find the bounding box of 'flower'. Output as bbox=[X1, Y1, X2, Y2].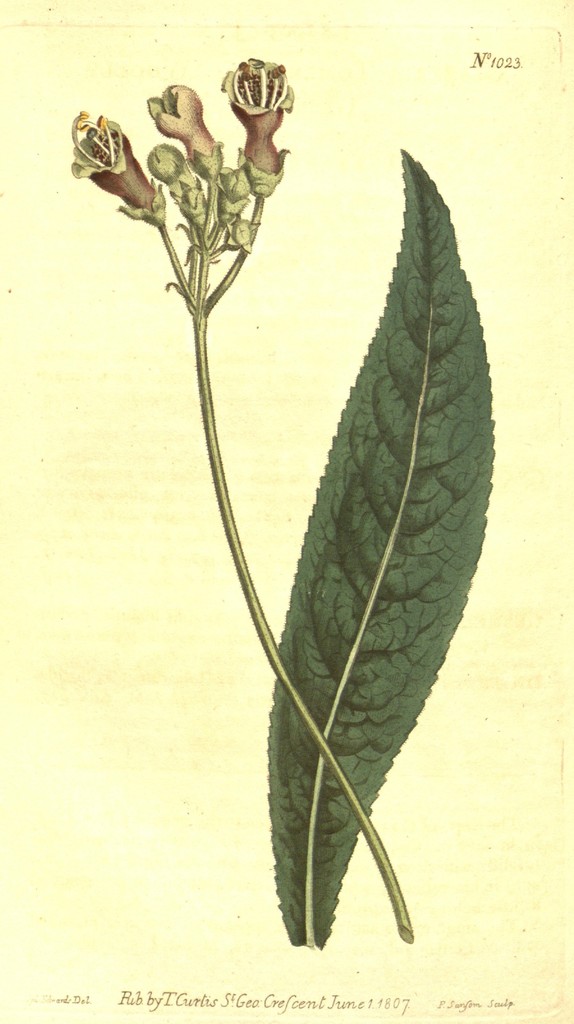
bbox=[58, 102, 155, 215].
